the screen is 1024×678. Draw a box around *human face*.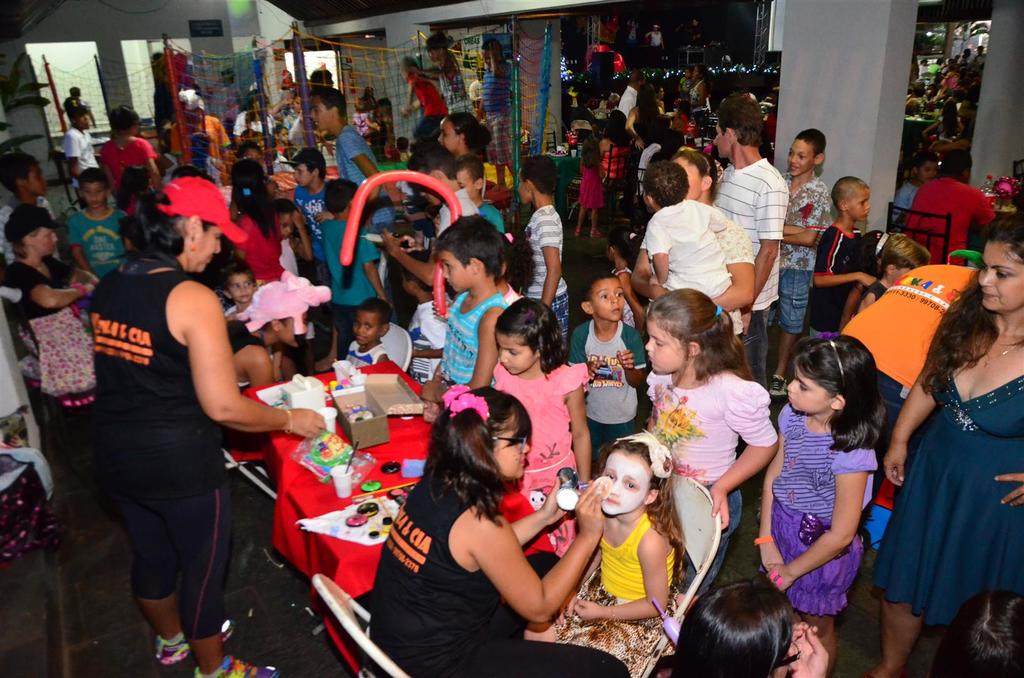
Rect(431, 251, 473, 294).
